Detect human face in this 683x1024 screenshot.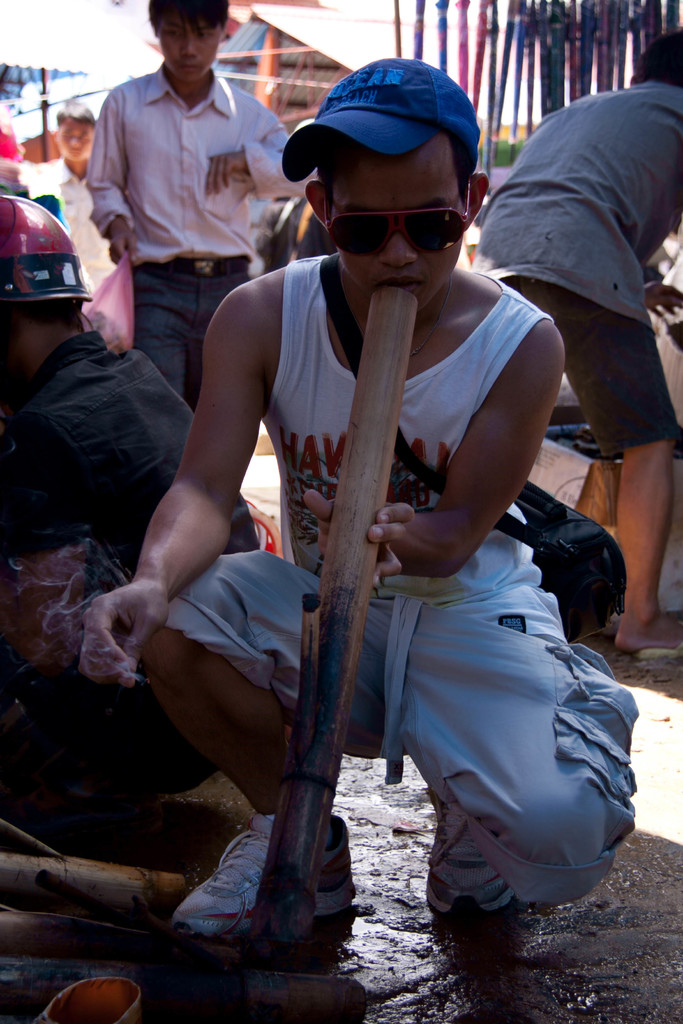
Detection: box(330, 136, 461, 304).
